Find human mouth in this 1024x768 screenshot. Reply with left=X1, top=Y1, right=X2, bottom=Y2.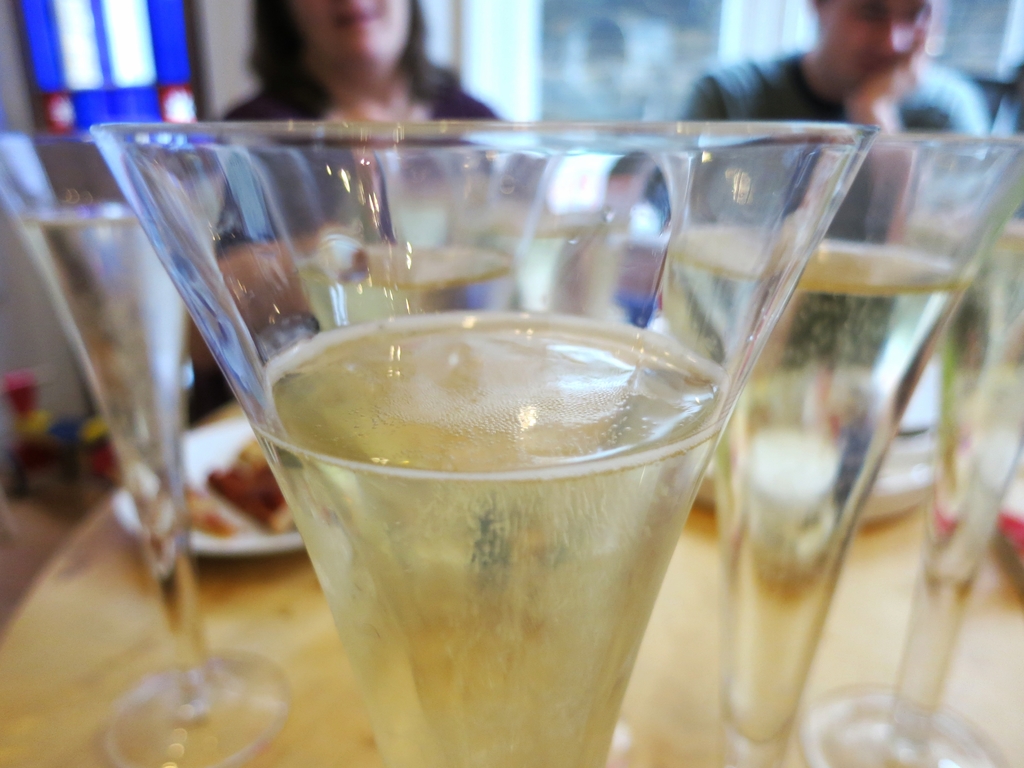
left=346, top=15, right=369, bottom=28.
